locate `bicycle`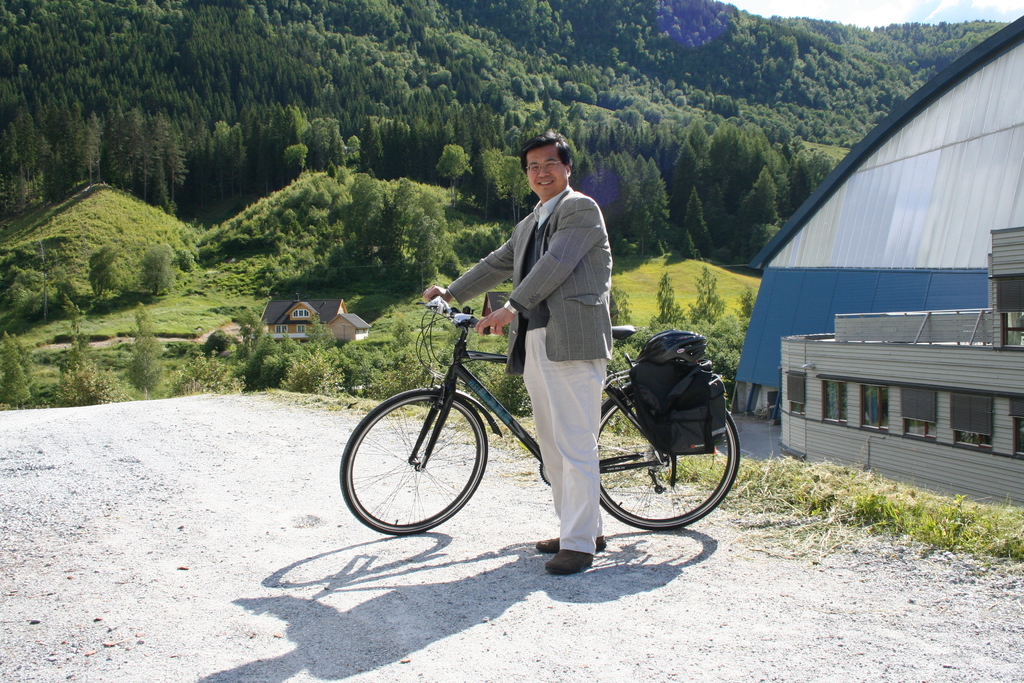
box=[335, 288, 708, 558]
